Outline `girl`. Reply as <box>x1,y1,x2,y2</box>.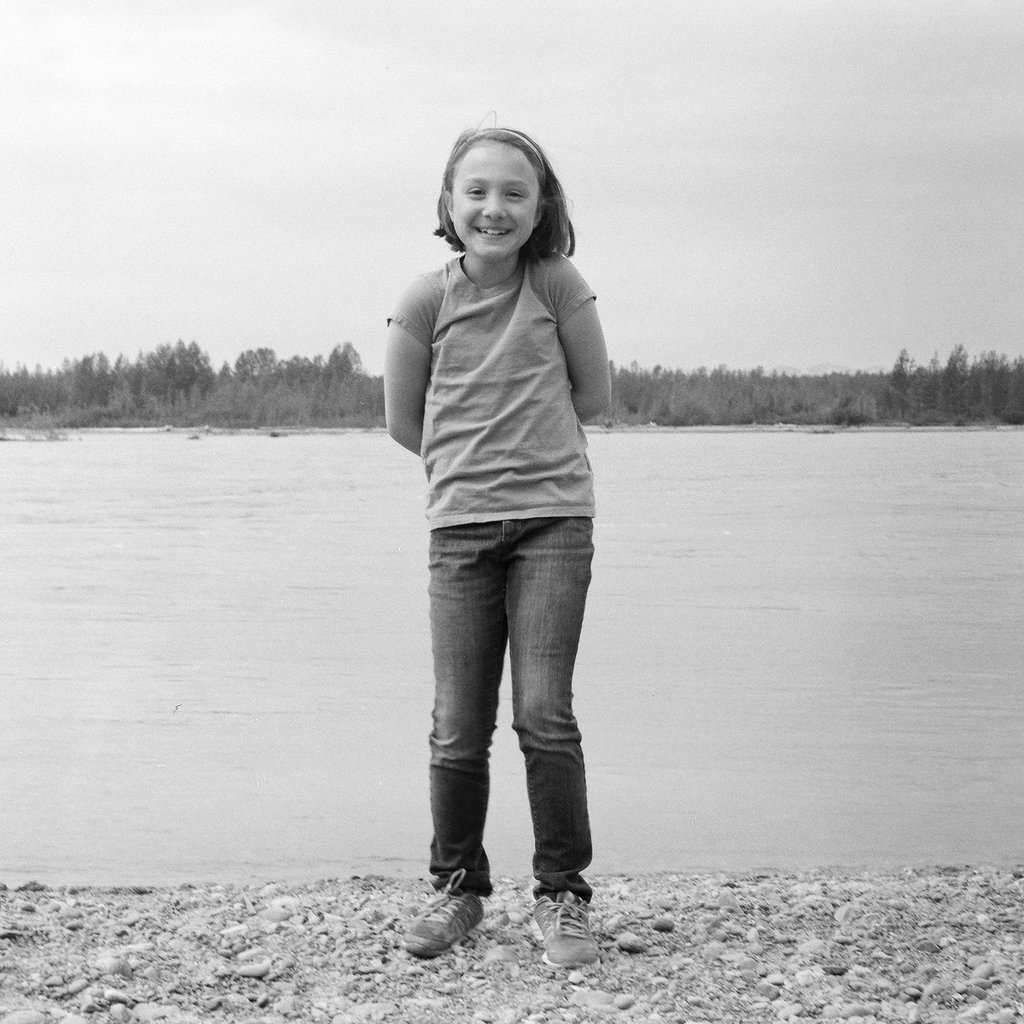
<box>388,109,616,970</box>.
